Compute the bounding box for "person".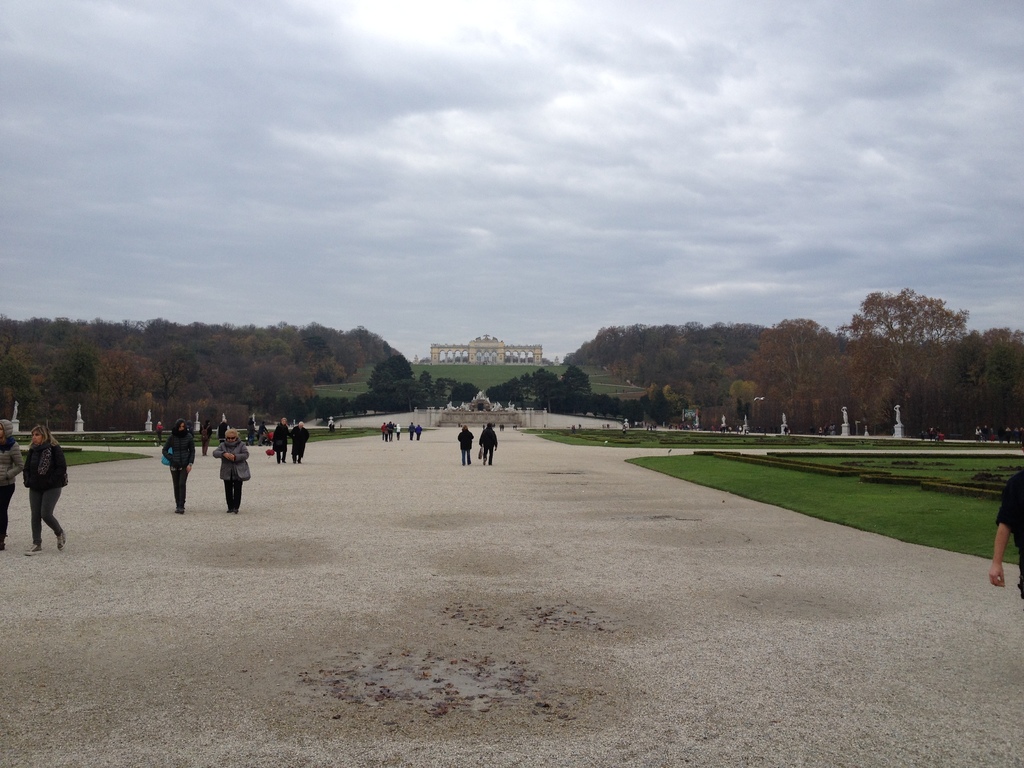
region(454, 425, 475, 463).
